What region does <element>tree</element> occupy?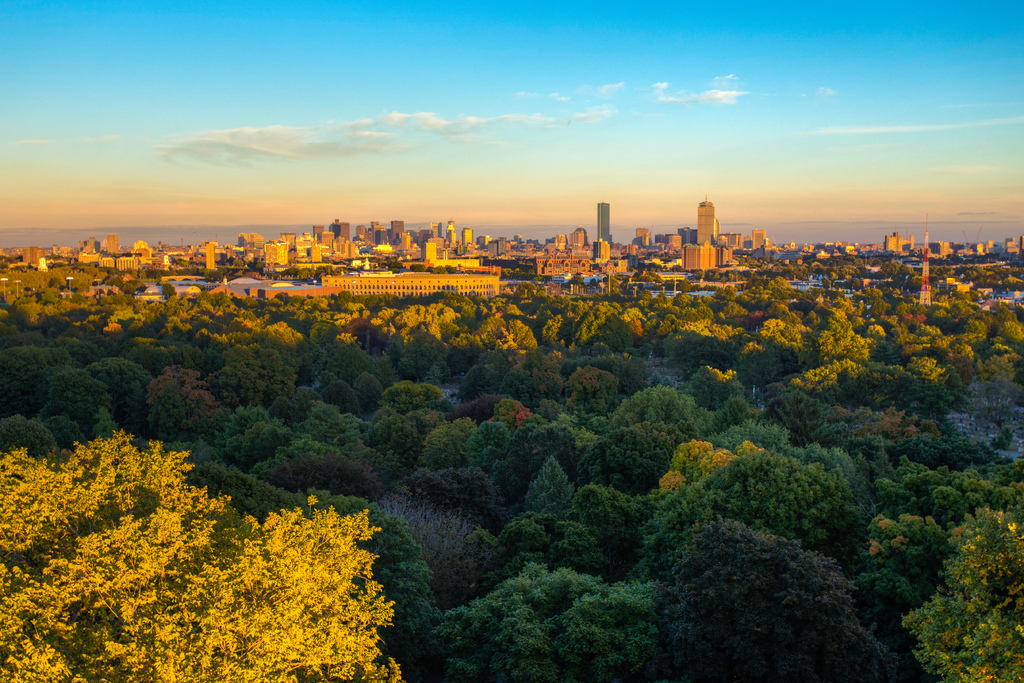
372:384:453:419.
